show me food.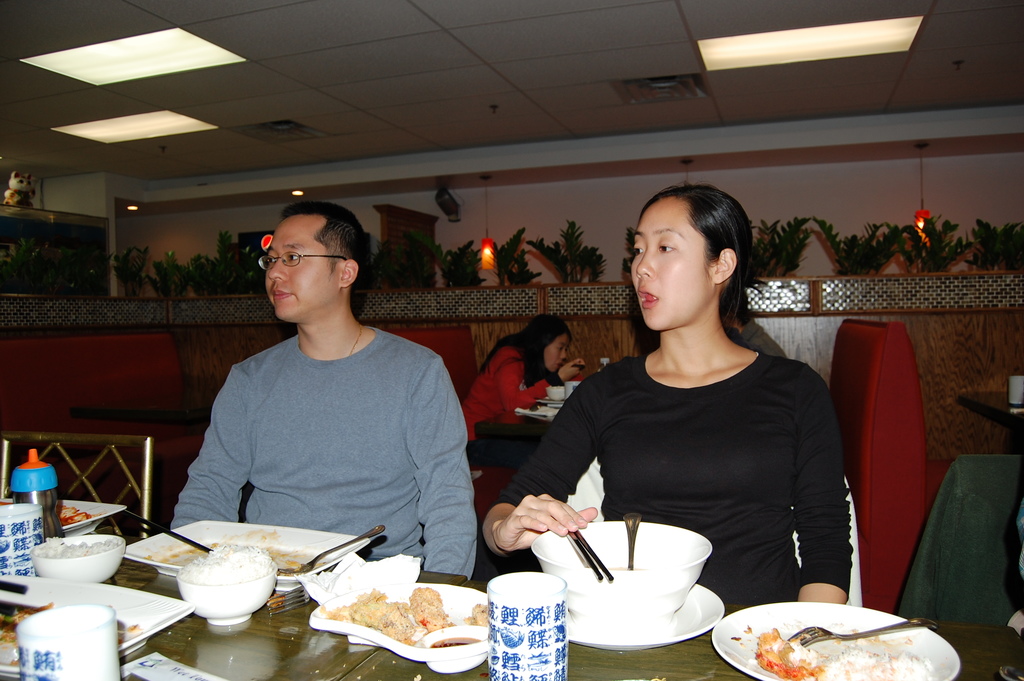
food is here: box(527, 649, 552, 660).
